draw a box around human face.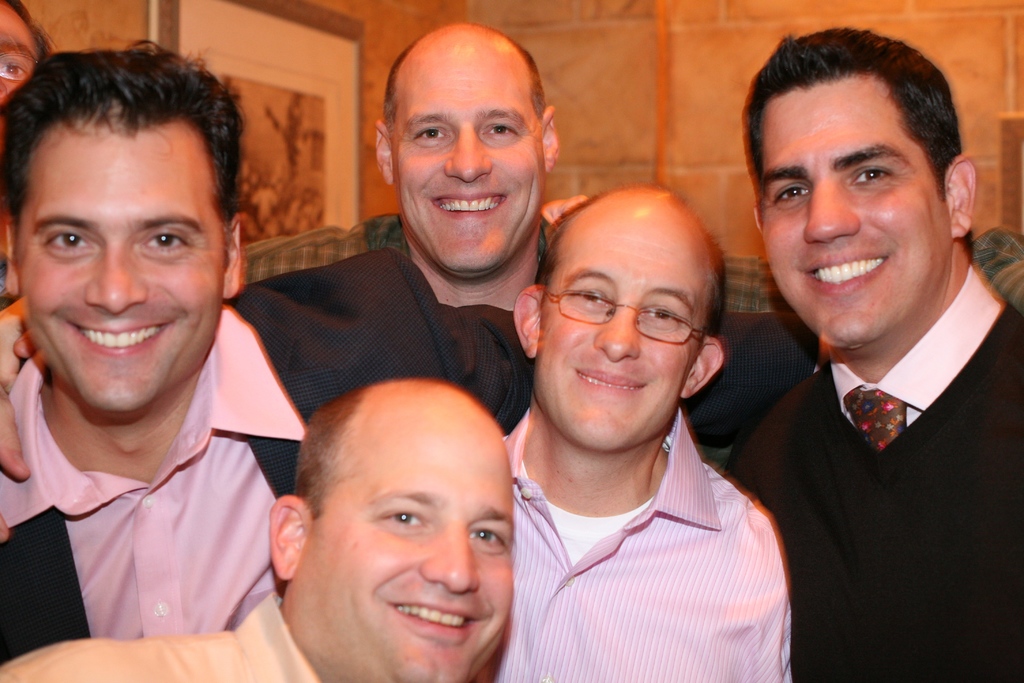
rect(0, 6, 36, 102).
